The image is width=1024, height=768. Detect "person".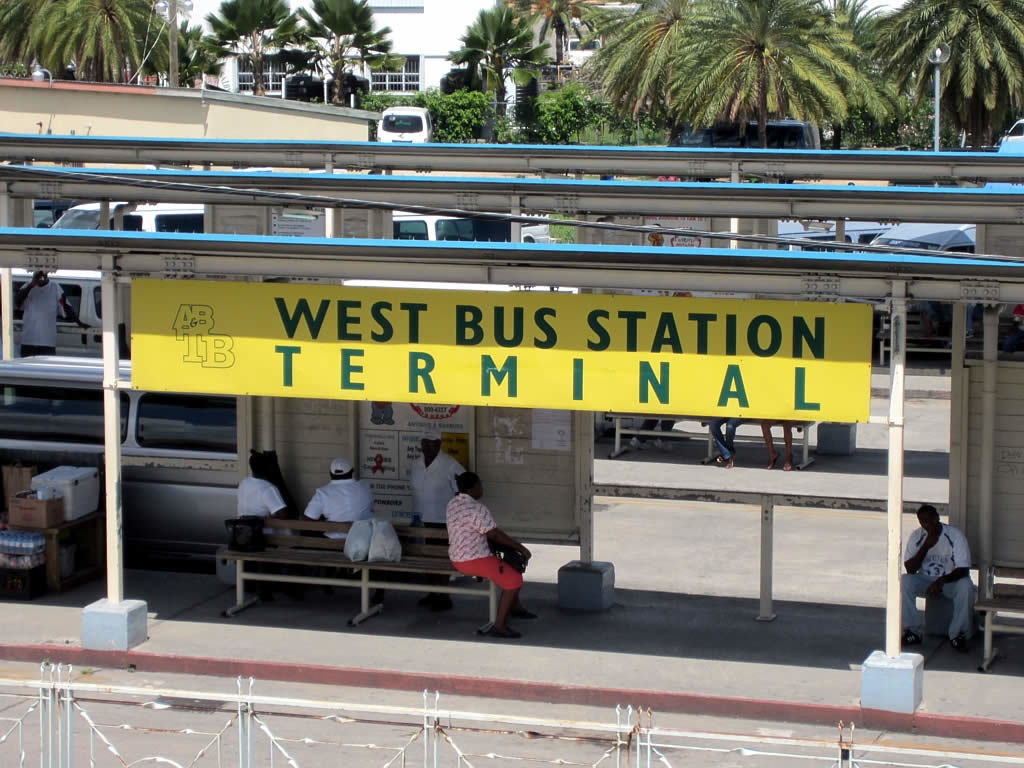
Detection: <bbox>430, 476, 509, 621</bbox>.
